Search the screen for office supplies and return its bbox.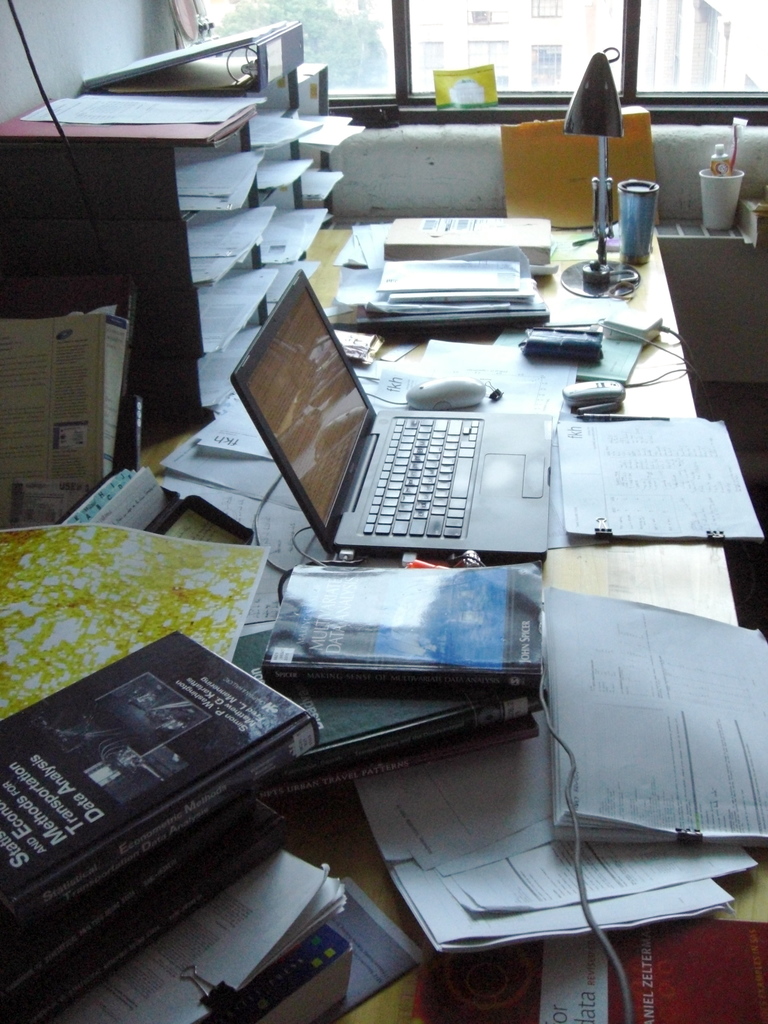
Found: crop(227, 272, 551, 554).
